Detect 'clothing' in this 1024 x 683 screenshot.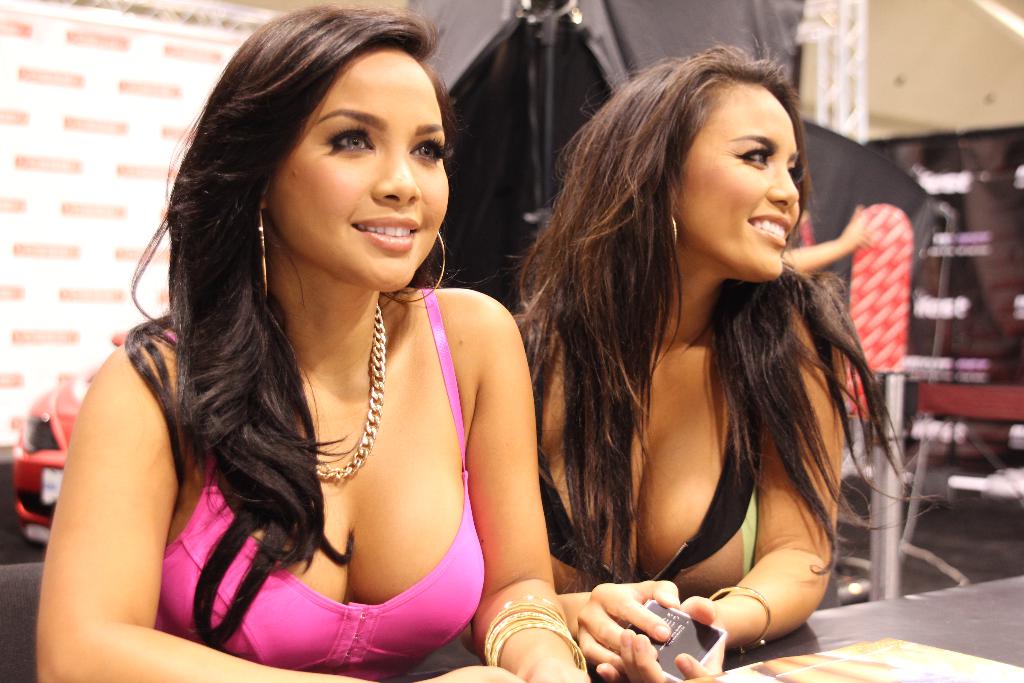
Detection: box(525, 323, 758, 603).
